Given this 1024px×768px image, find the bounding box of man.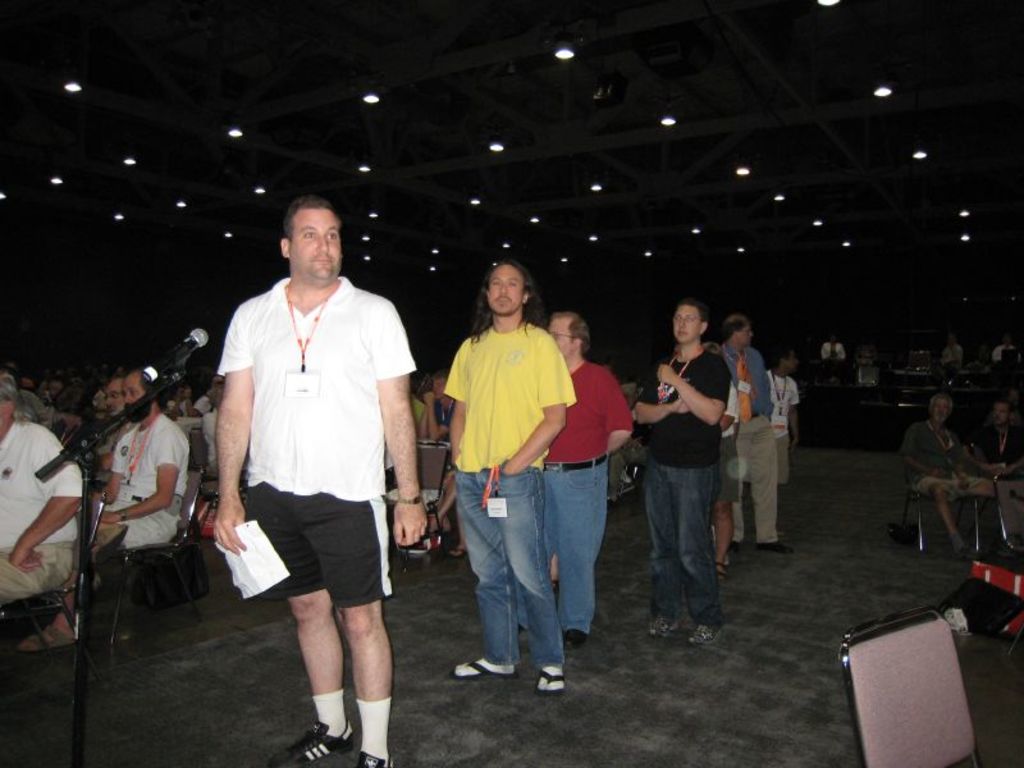
<box>0,370,90,650</box>.
